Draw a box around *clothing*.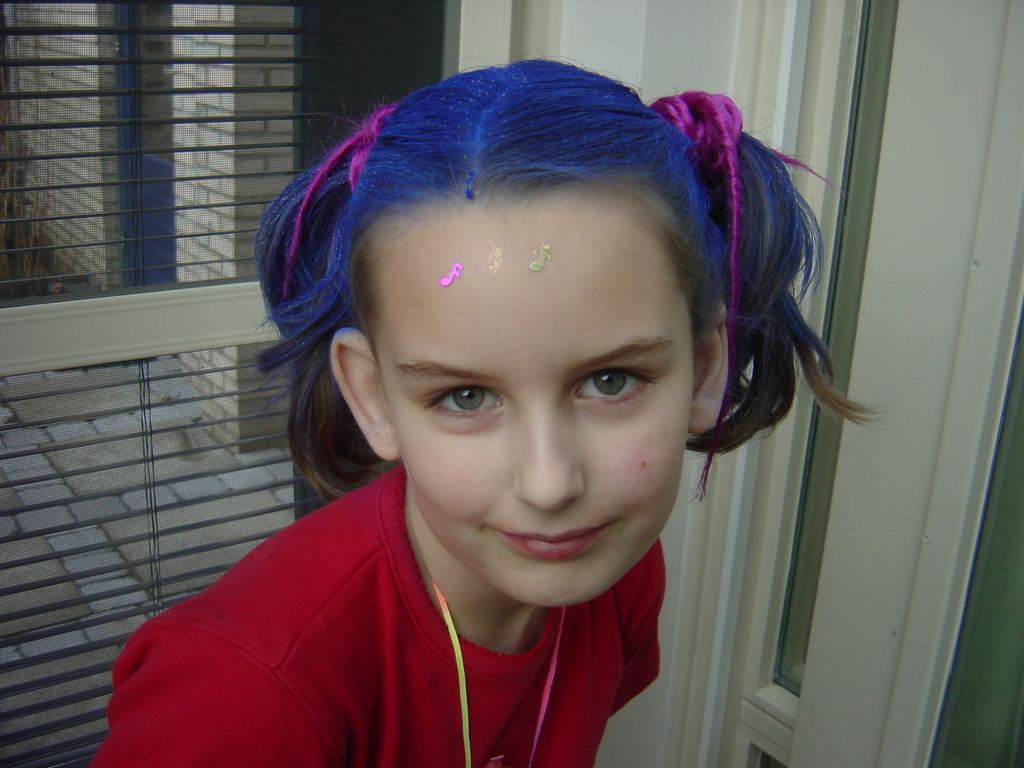
region(81, 449, 730, 746).
